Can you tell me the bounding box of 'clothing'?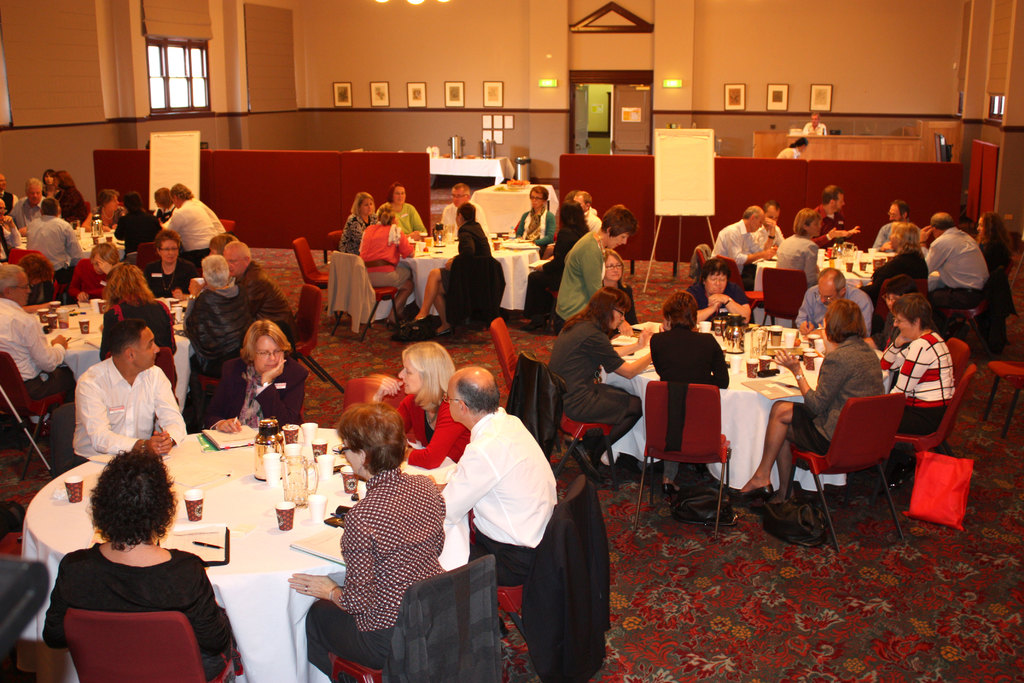
box(429, 397, 561, 591).
